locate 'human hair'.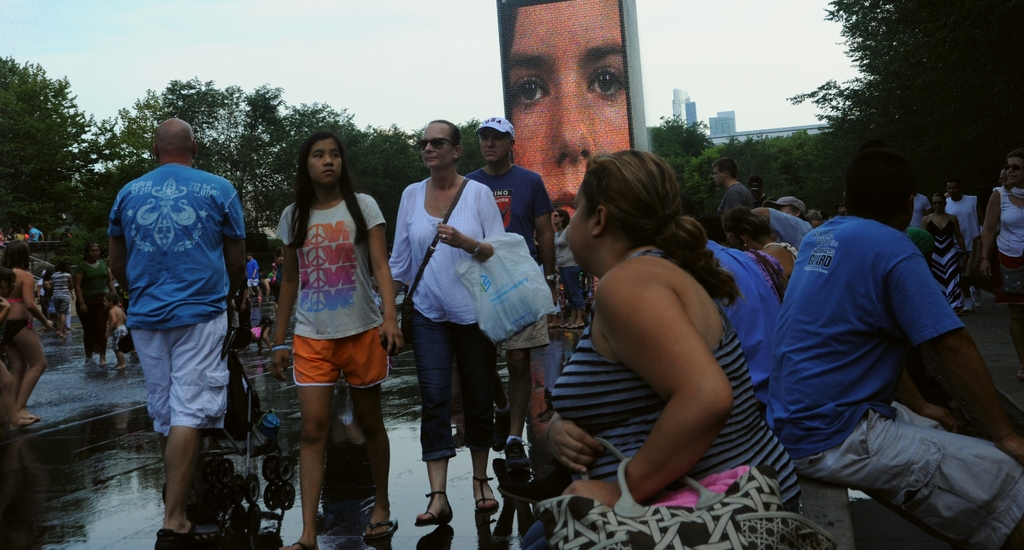
Bounding box: {"left": 492, "top": 0, "right": 527, "bottom": 85}.
